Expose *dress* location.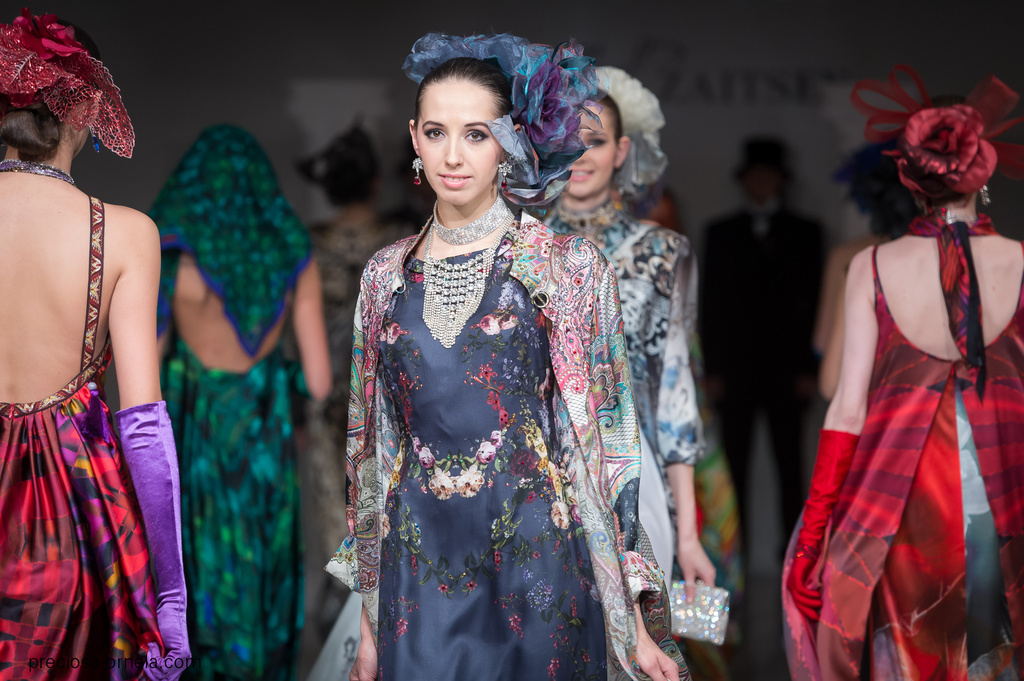
Exposed at (left=780, top=243, right=1023, bottom=680).
